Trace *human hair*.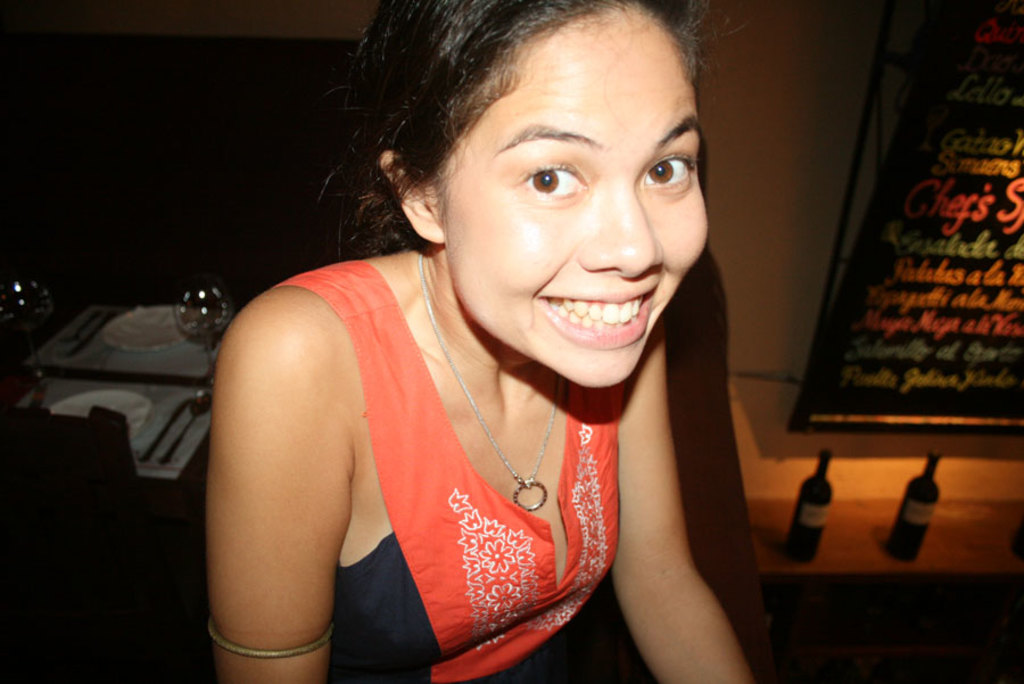
Traced to bbox(313, 0, 724, 287).
